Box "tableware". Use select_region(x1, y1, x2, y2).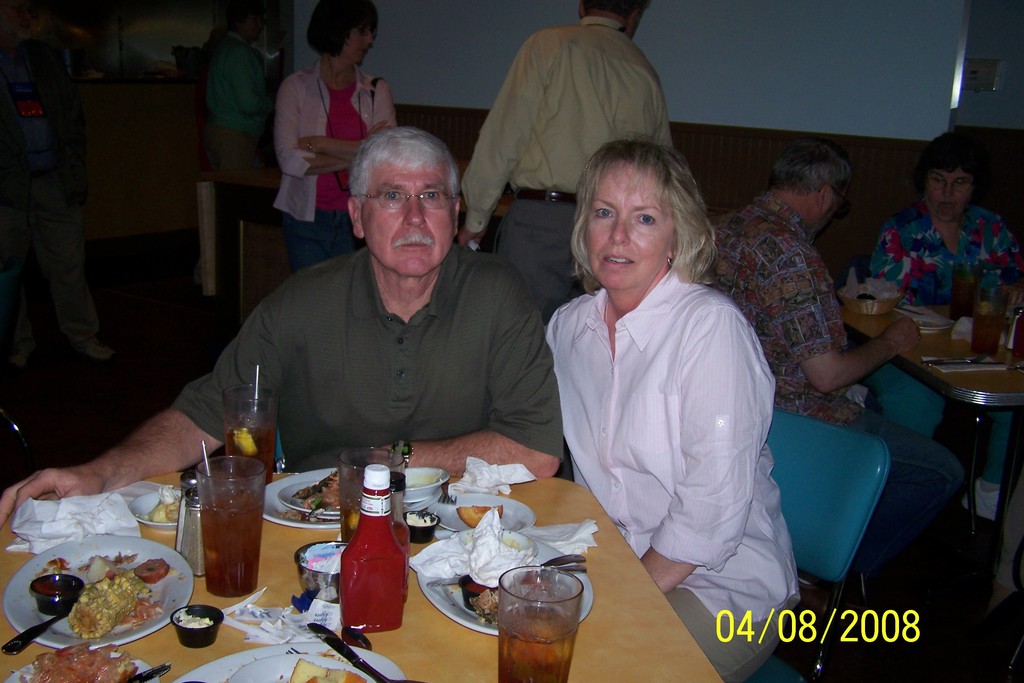
select_region(220, 354, 279, 487).
